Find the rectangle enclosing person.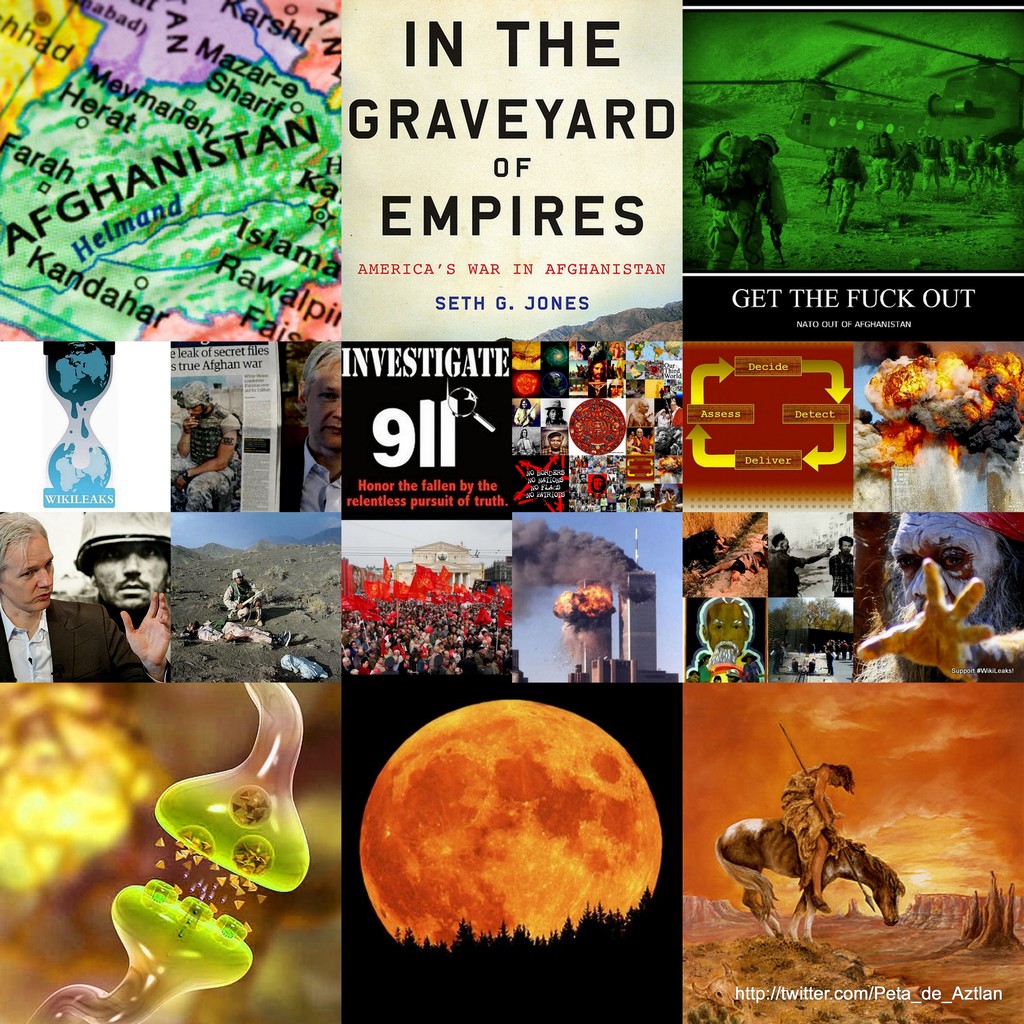
[856, 508, 1023, 688].
